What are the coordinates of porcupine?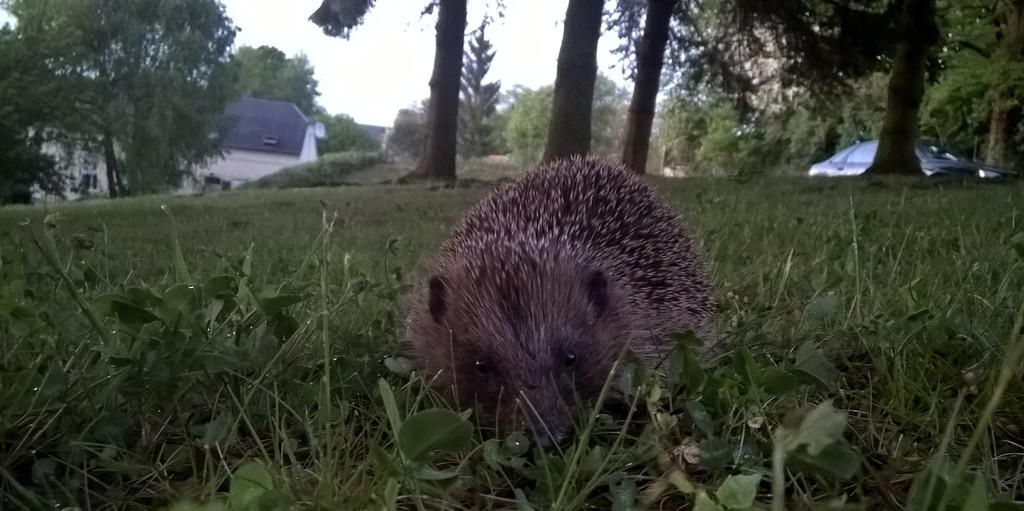
select_region(401, 156, 726, 443).
